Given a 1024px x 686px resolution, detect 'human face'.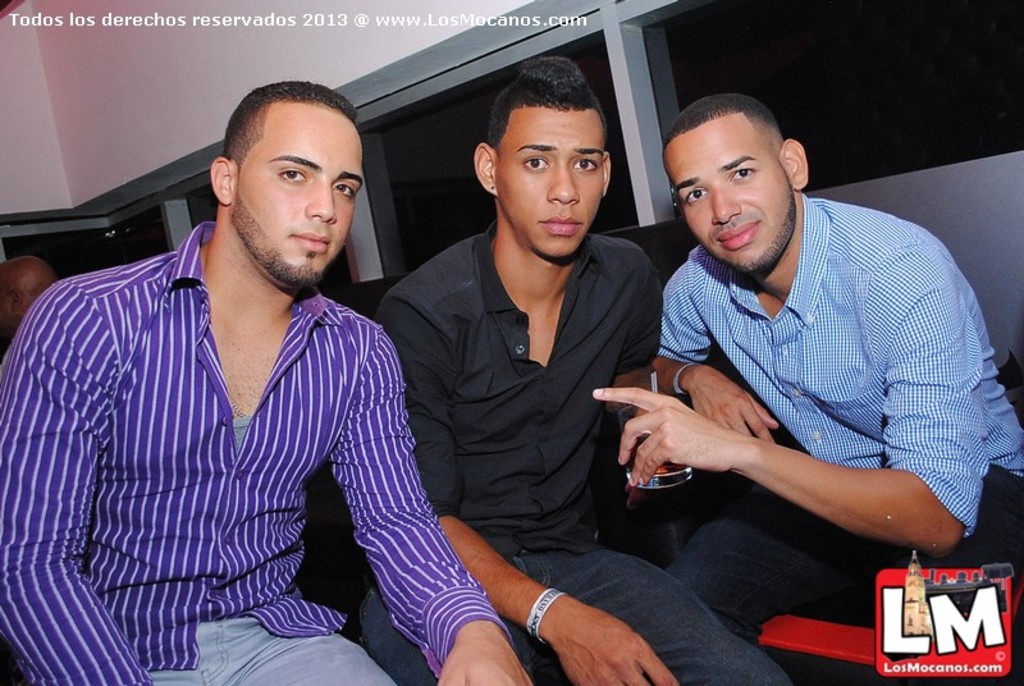
(left=498, top=108, right=605, bottom=260).
